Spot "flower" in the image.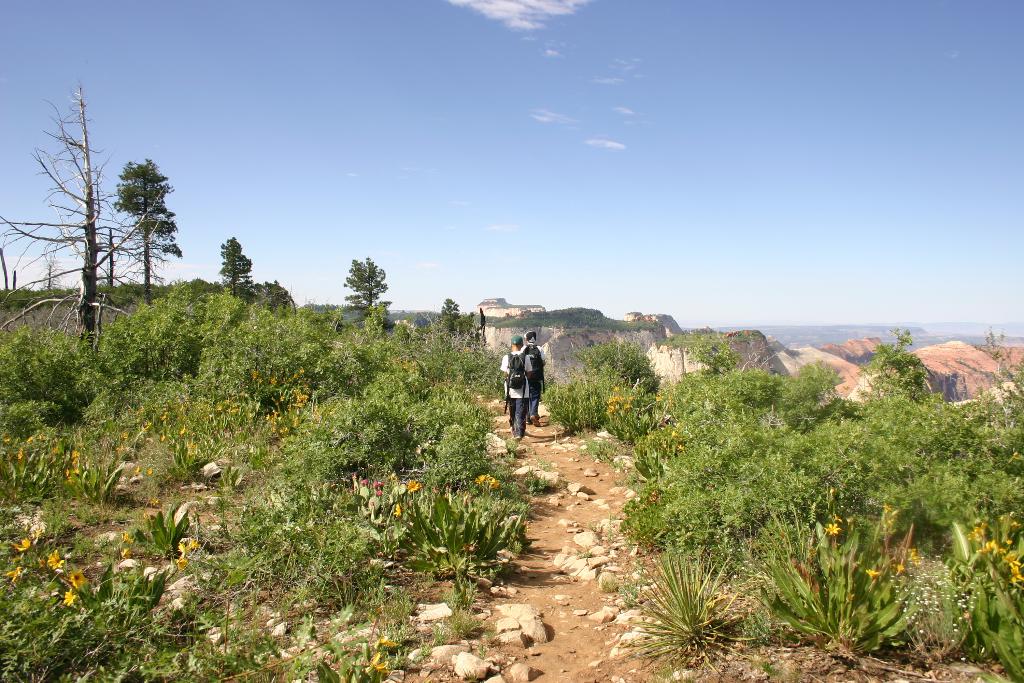
"flower" found at [x1=37, y1=555, x2=44, y2=569].
